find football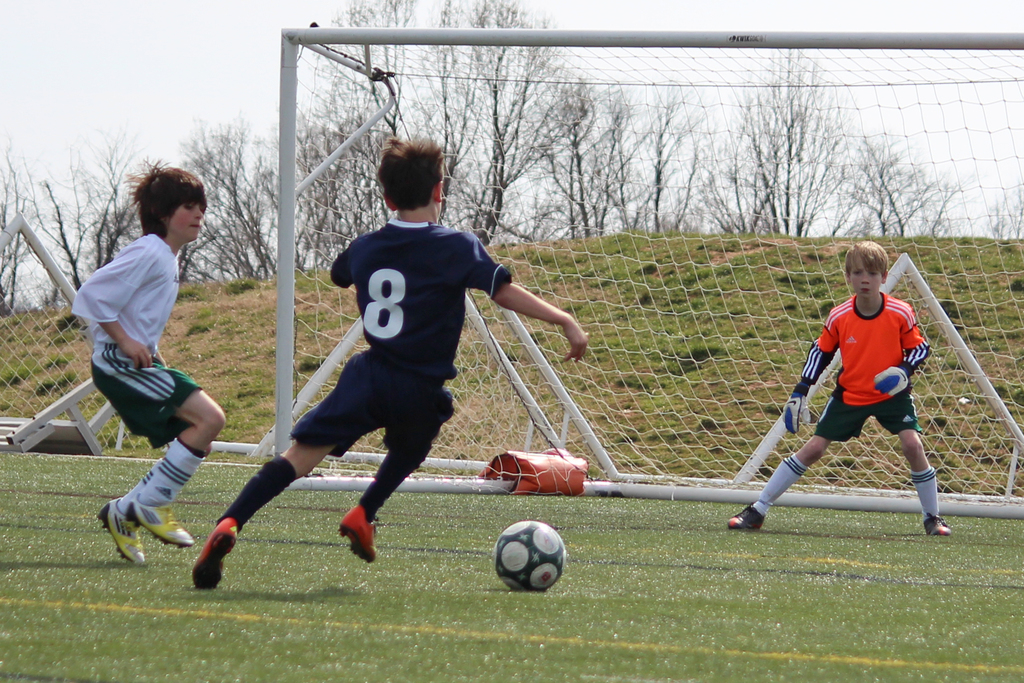
x1=496 y1=522 x2=571 y2=592
